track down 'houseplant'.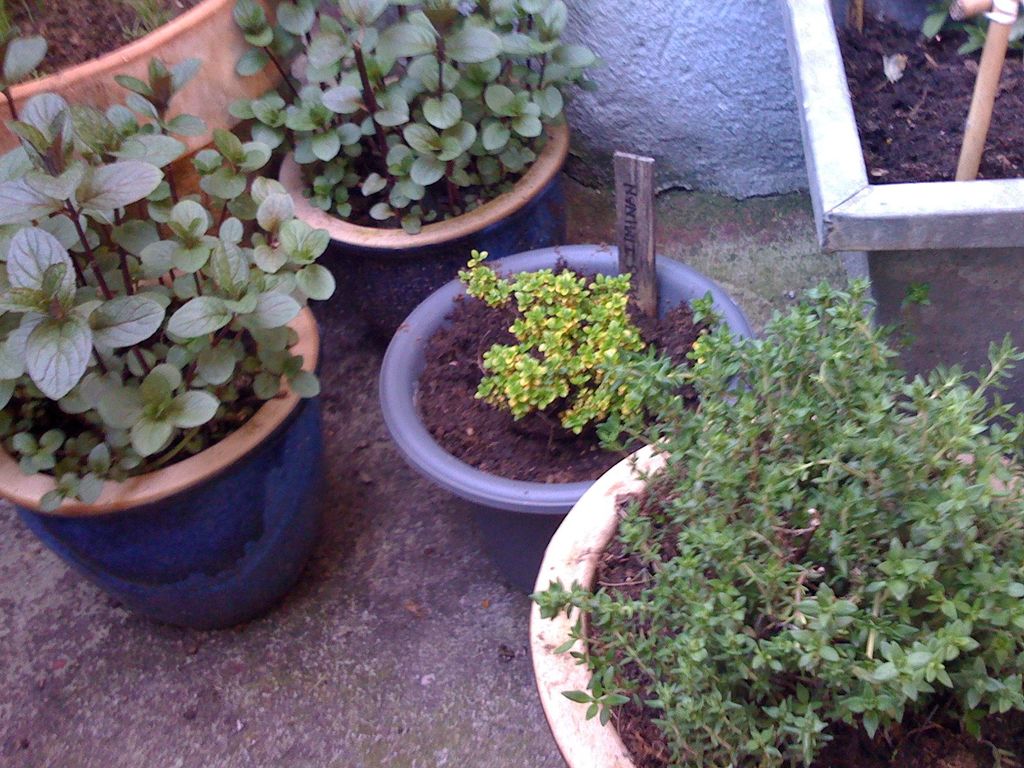
Tracked to detection(529, 271, 1022, 765).
